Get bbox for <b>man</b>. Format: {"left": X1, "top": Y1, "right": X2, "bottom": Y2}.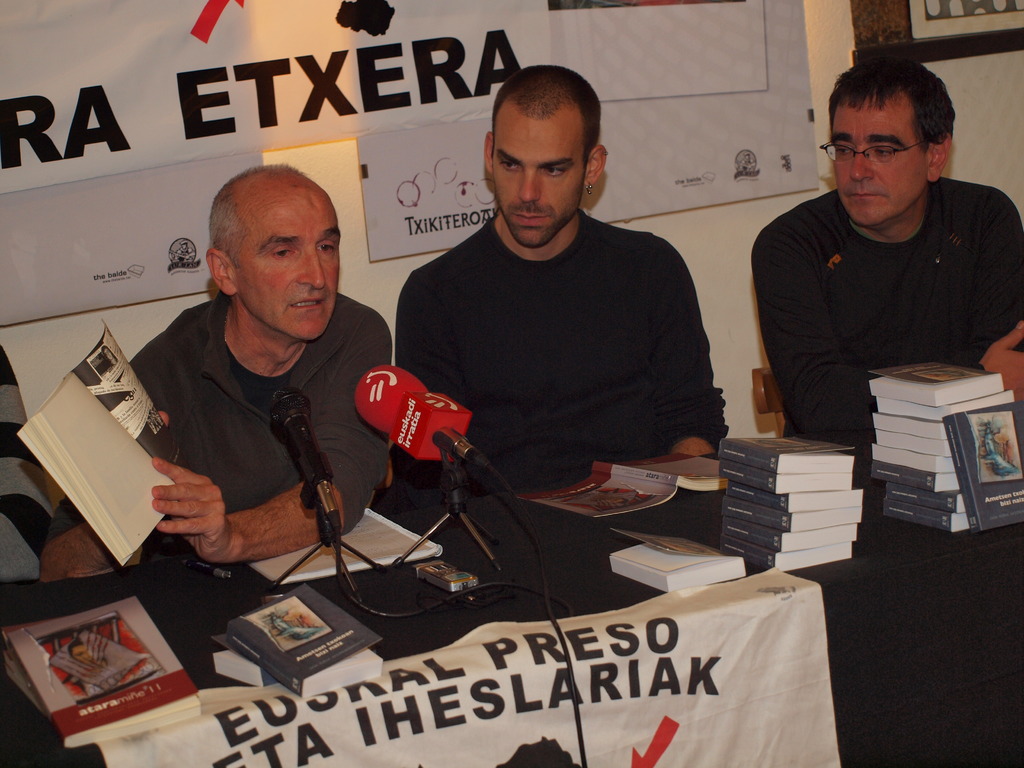
{"left": 746, "top": 53, "right": 1023, "bottom": 450}.
